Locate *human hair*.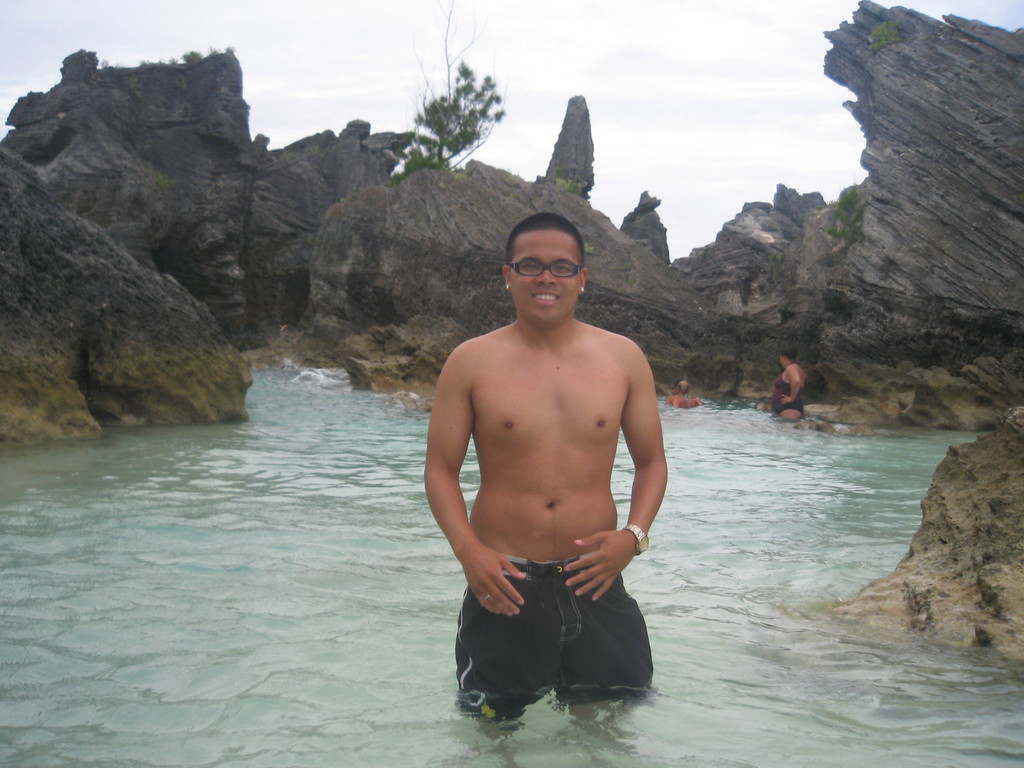
Bounding box: 507, 206, 589, 261.
